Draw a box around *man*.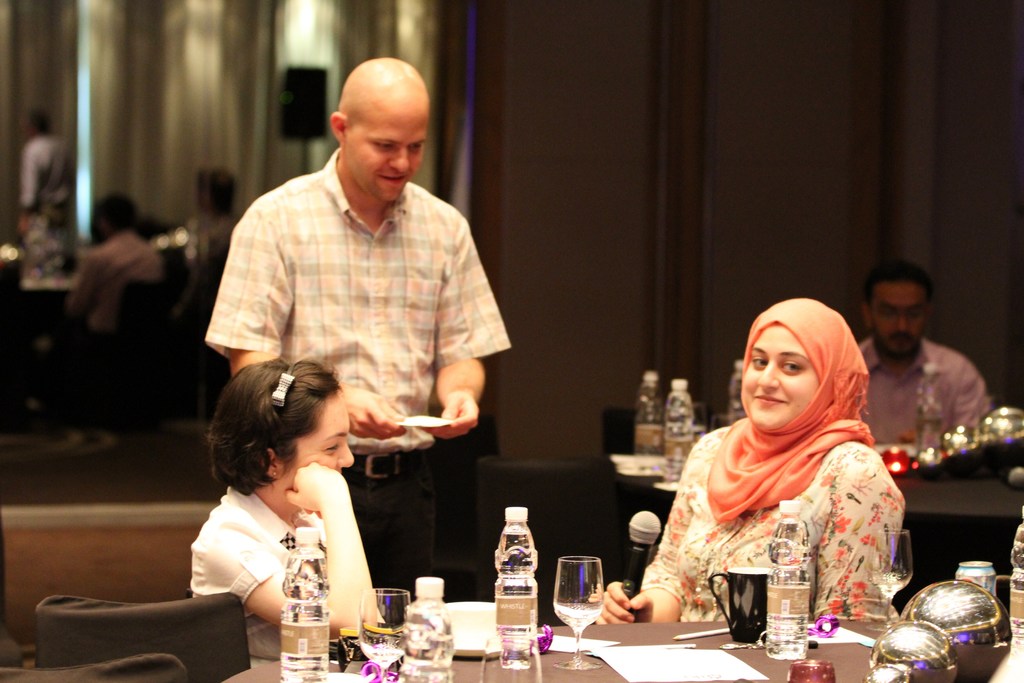
locate(15, 104, 77, 237).
